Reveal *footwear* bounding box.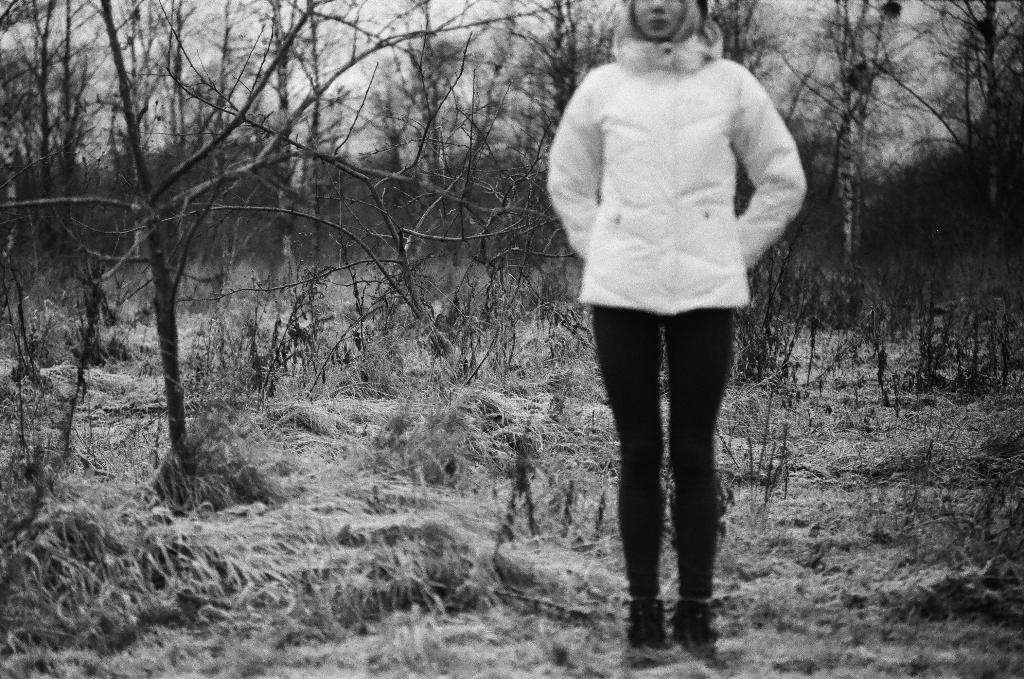
Revealed: detection(623, 595, 673, 671).
